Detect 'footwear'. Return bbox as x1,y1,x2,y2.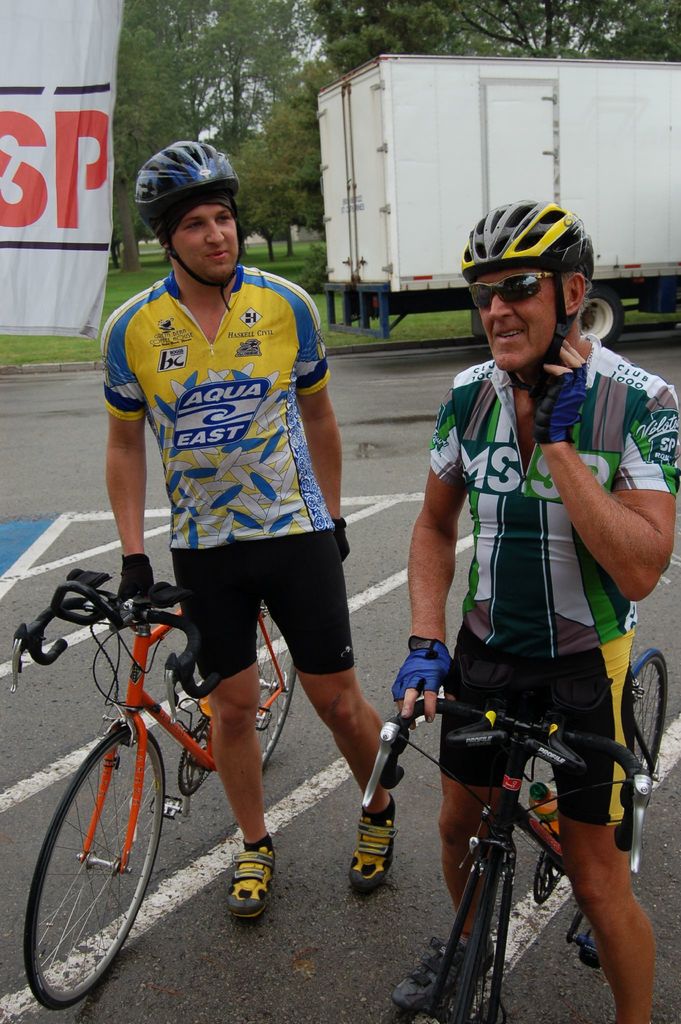
397,932,496,1012.
